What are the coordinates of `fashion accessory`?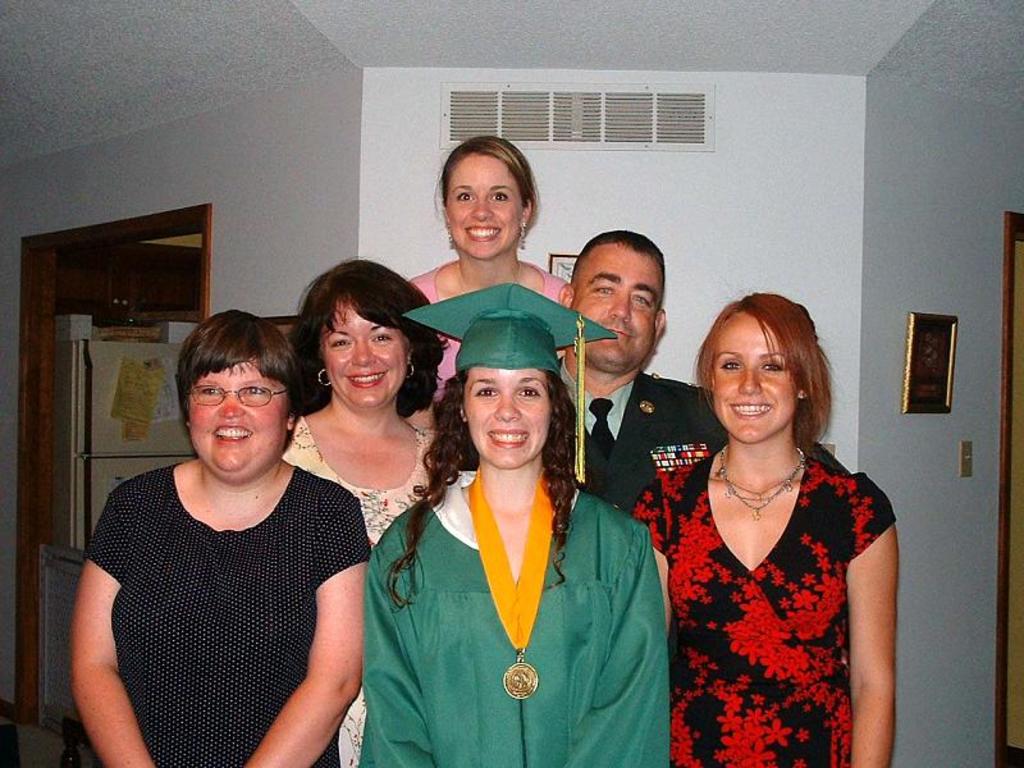
[left=408, top=365, right=413, bottom=378].
